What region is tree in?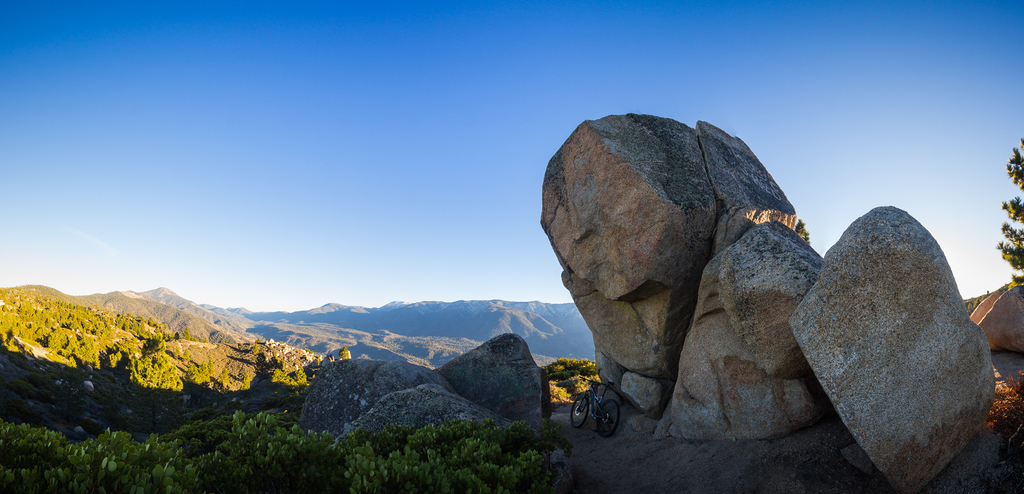
[x1=999, y1=134, x2=1023, y2=282].
